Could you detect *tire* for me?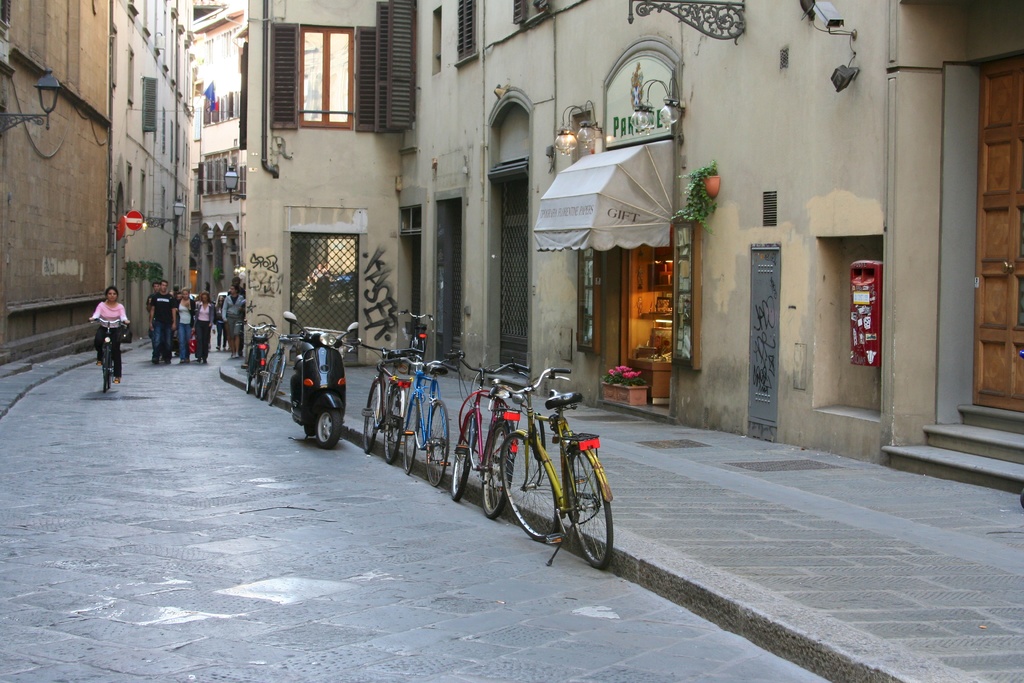
Detection result: [x1=252, y1=348, x2=268, y2=394].
